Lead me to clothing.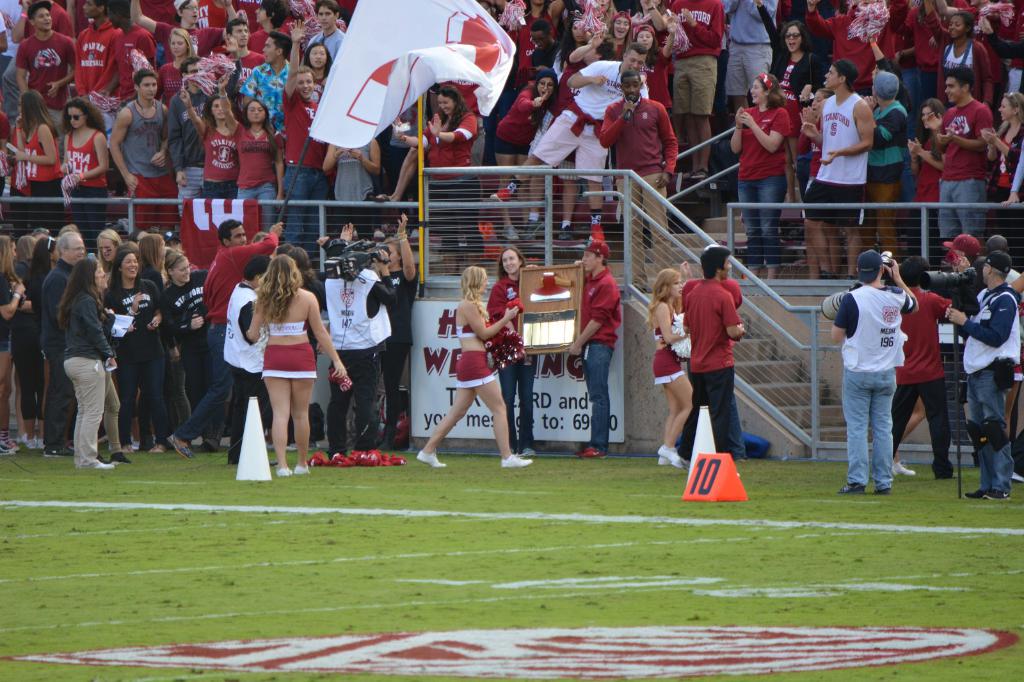
Lead to 317:265:390:456.
